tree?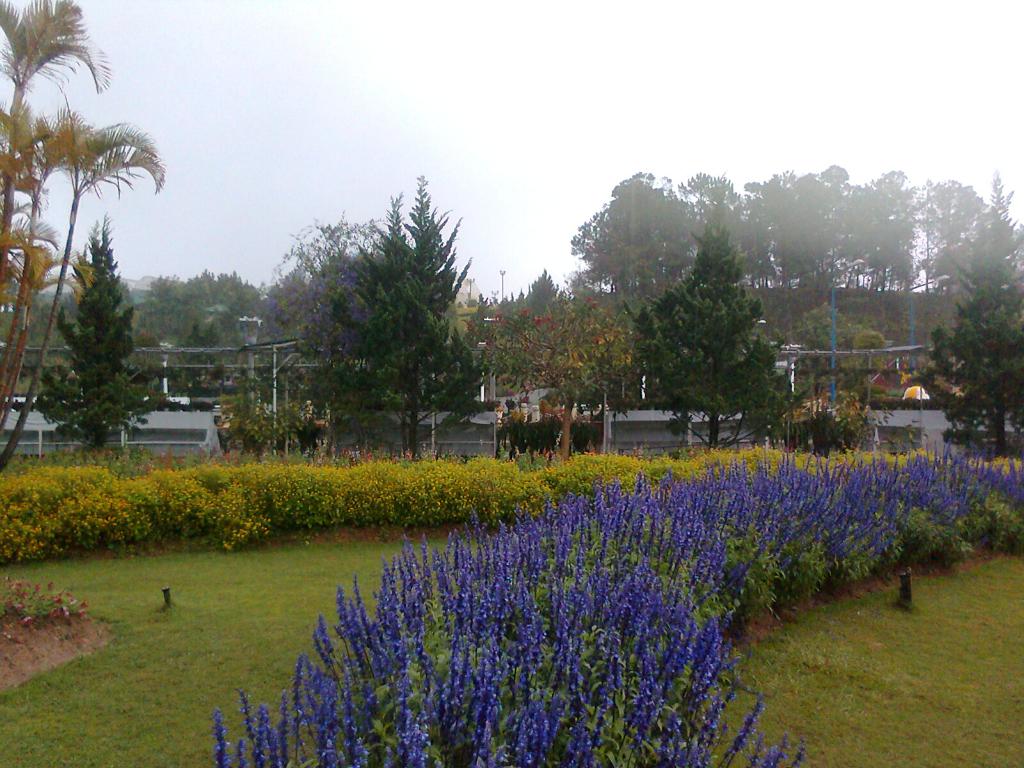
bbox=[852, 322, 902, 378]
